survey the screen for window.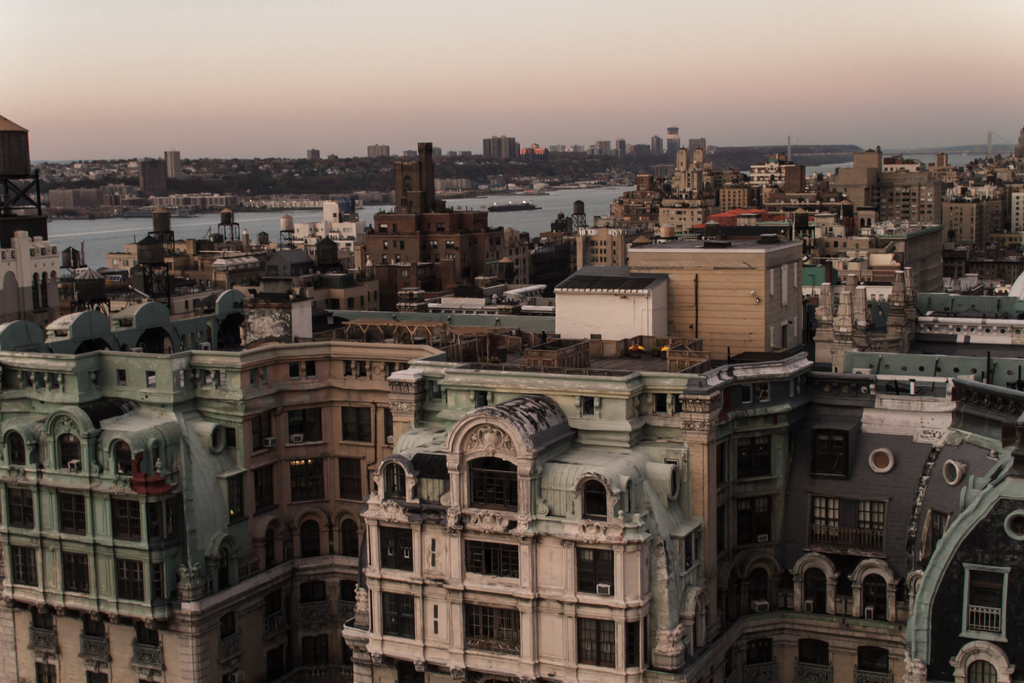
Survey found: Rect(11, 545, 37, 587).
